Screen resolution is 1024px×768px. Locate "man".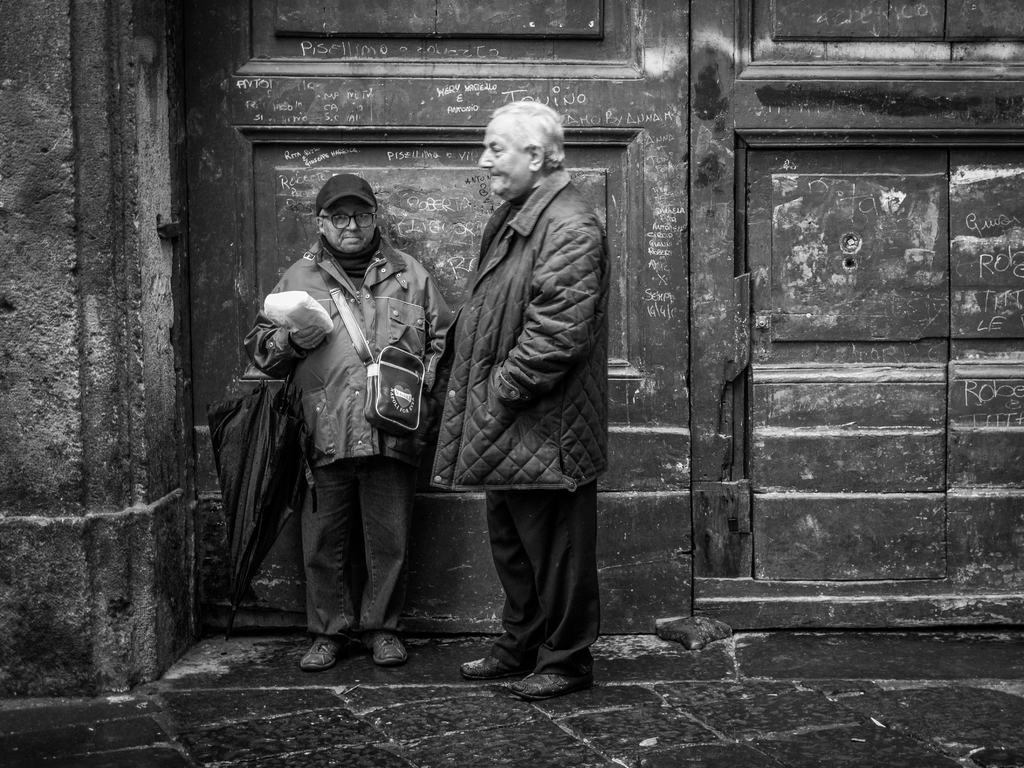
pyautogui.locateOnScreen(238, 175, 451, 670).
